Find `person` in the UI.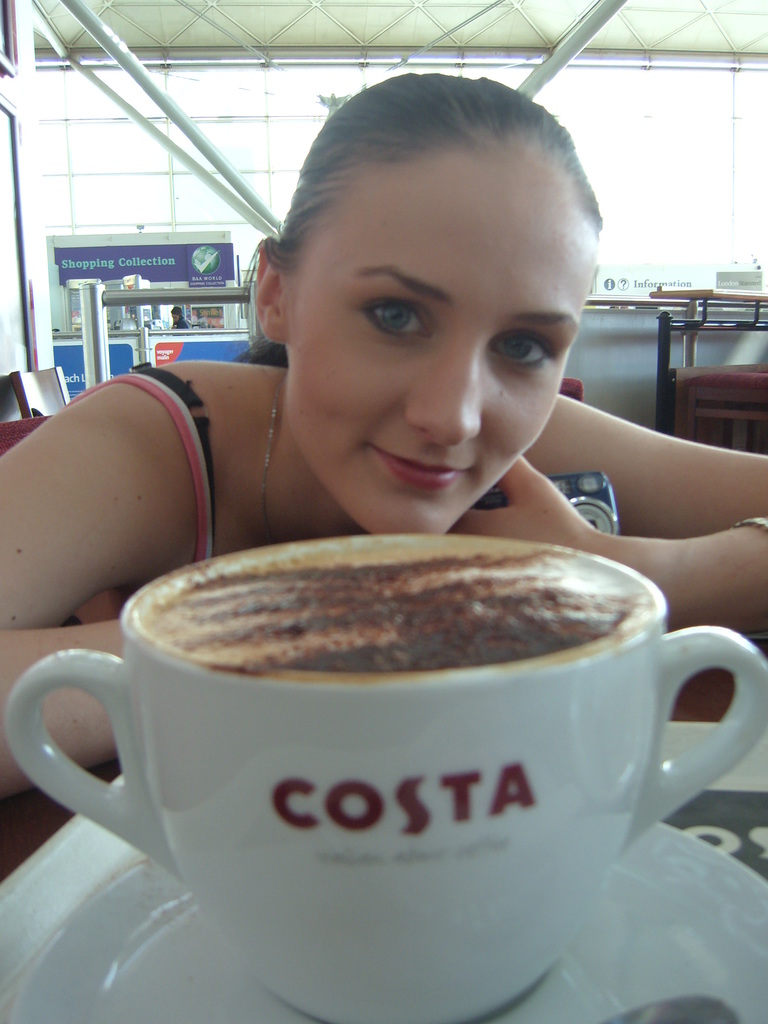
UI element at box=[170, 304, 189, 330].
